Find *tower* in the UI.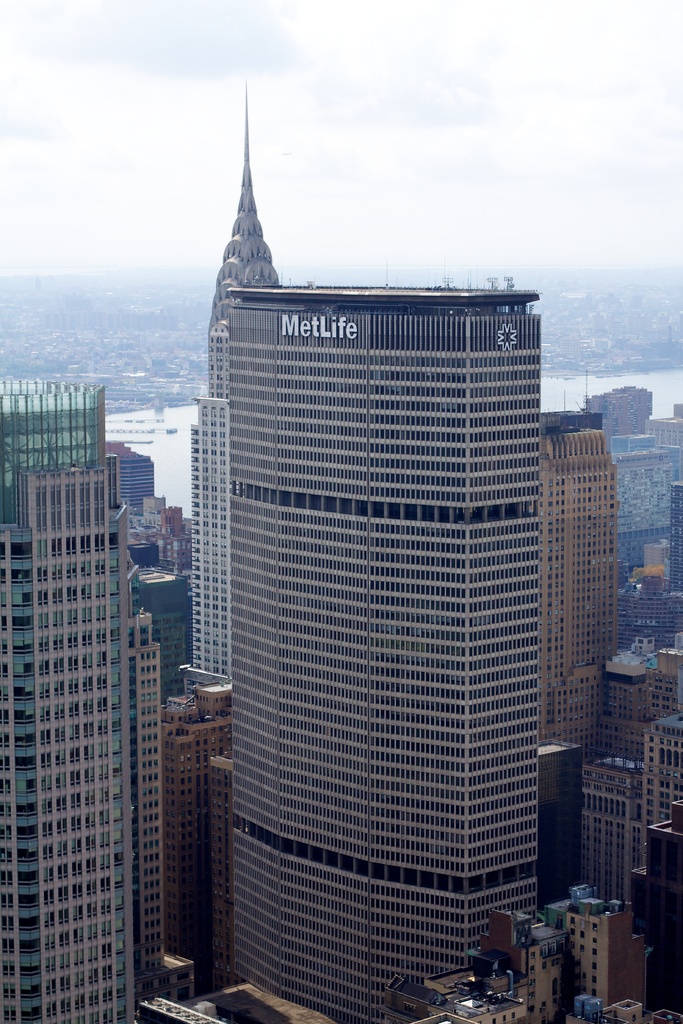
UI element at [left=180, top=150, right=614, bottom=1000].
